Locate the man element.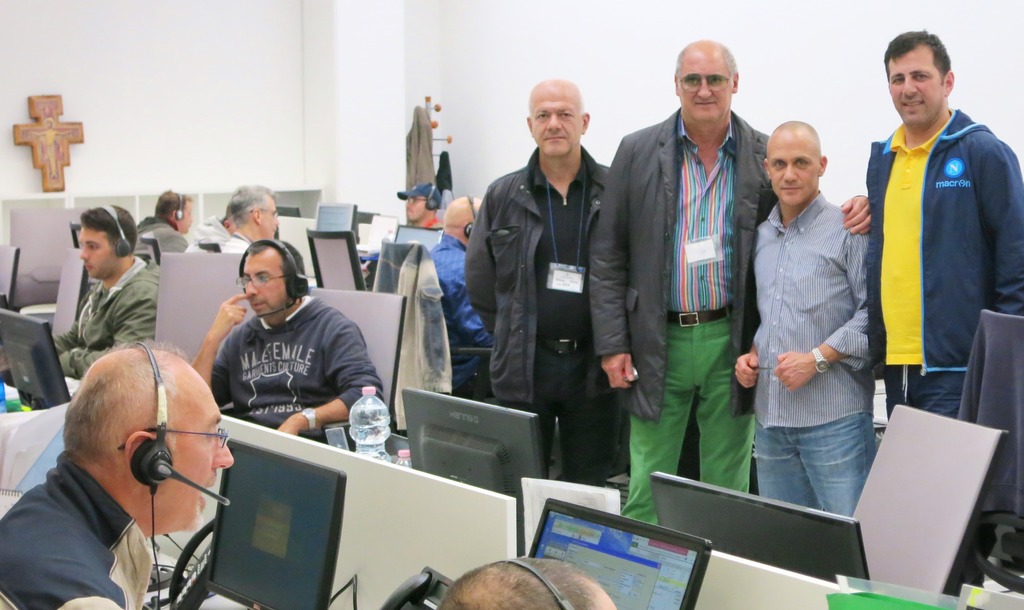
Element bbox: locate(397, 180, 445, 227).
